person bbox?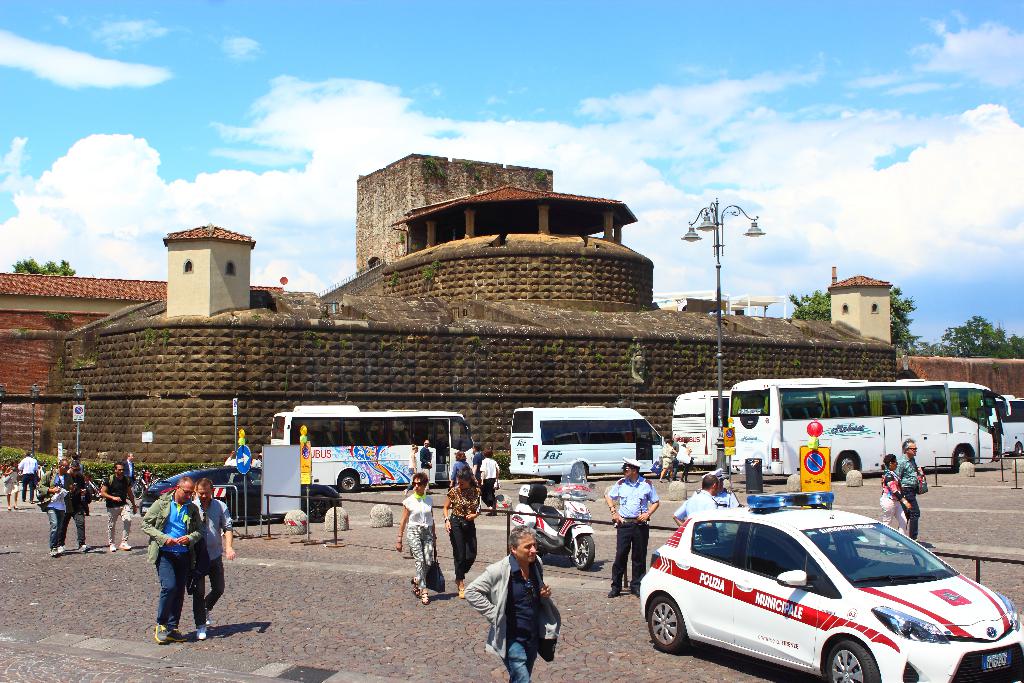
(x1=36, y1=457, x2=72, y2=559)
